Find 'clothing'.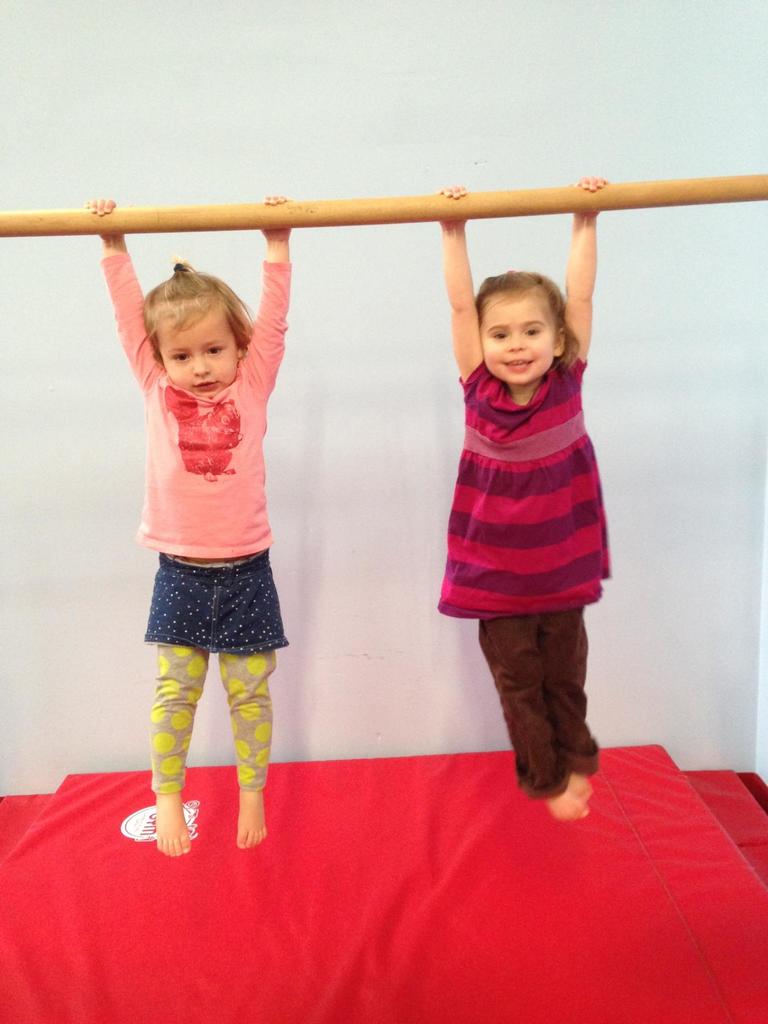
box(115, 245, 289, 791).
